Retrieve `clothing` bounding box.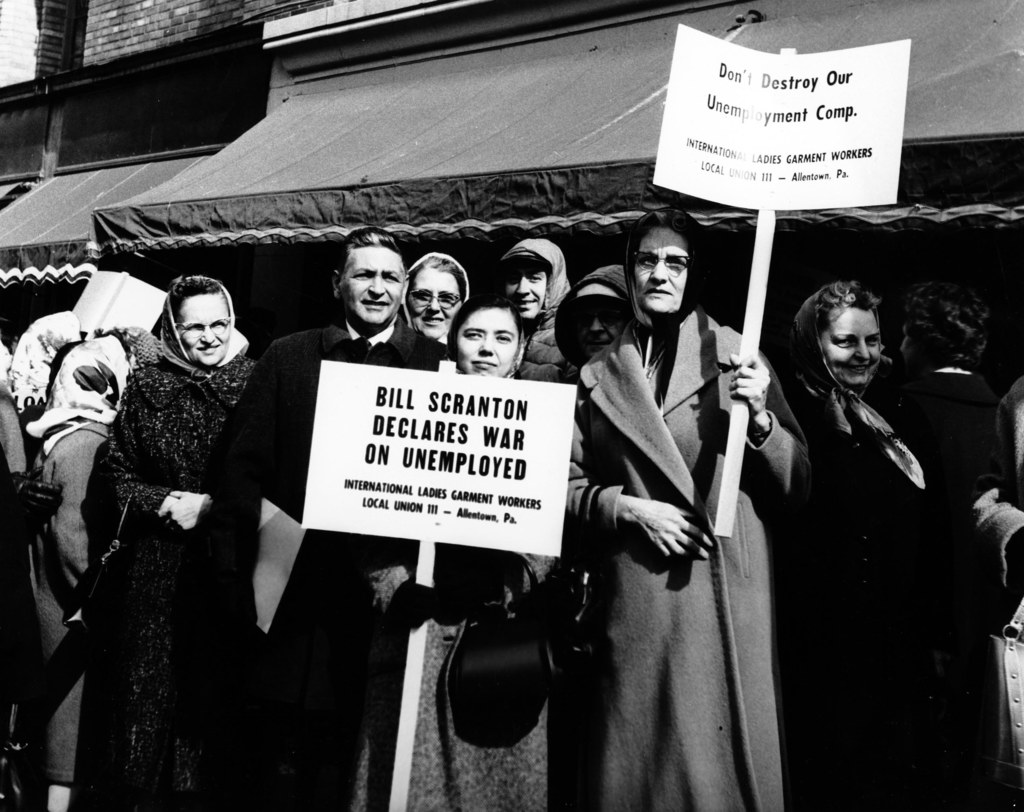
Bounding box: (x1=17, y1=418, x2=114, y2=783).
